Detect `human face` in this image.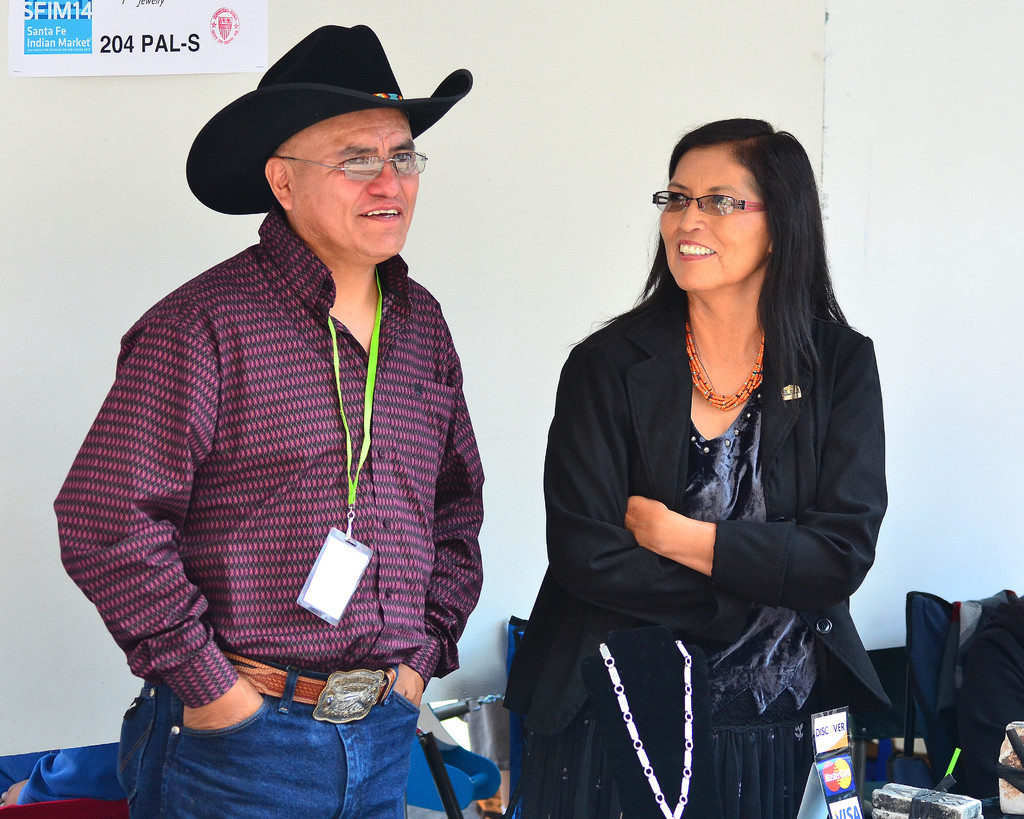
Detection: box(293, 109, 419, 254).
